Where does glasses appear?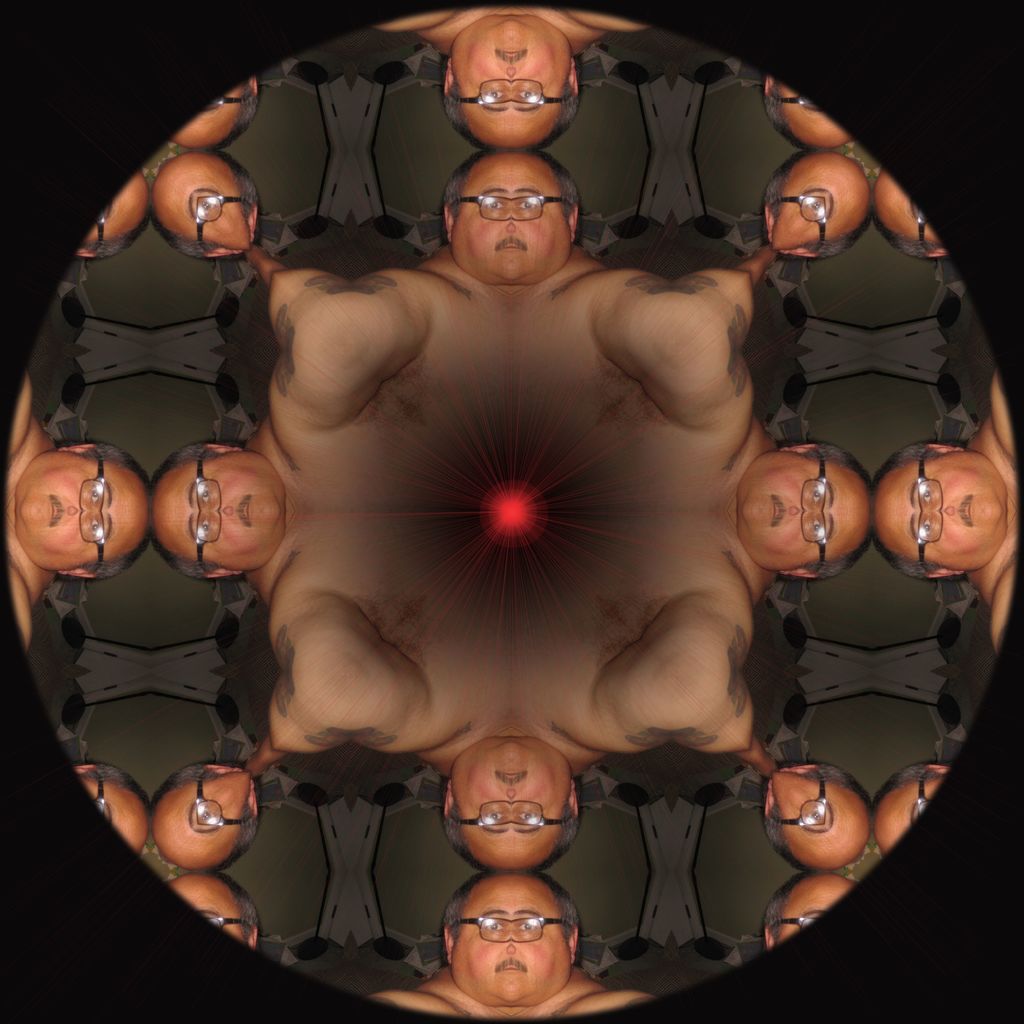
Appears at [left=188, top=194, right=246, bottom=255].
